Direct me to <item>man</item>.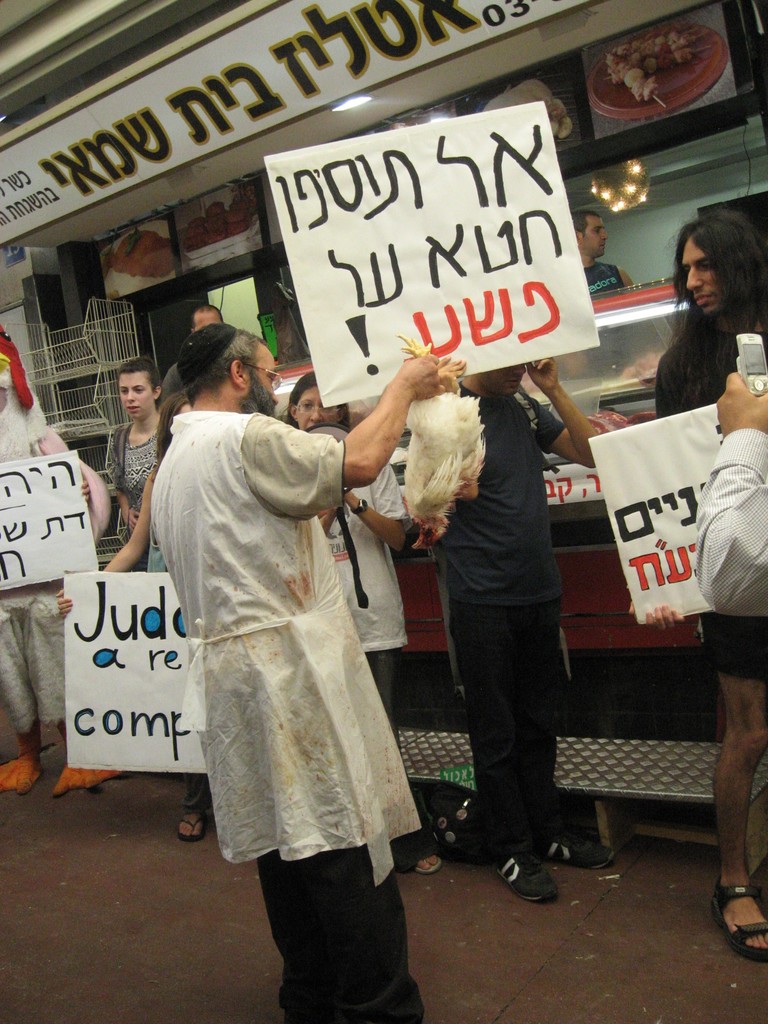
Direction: bbox=[143, 319, 439, 1023].
